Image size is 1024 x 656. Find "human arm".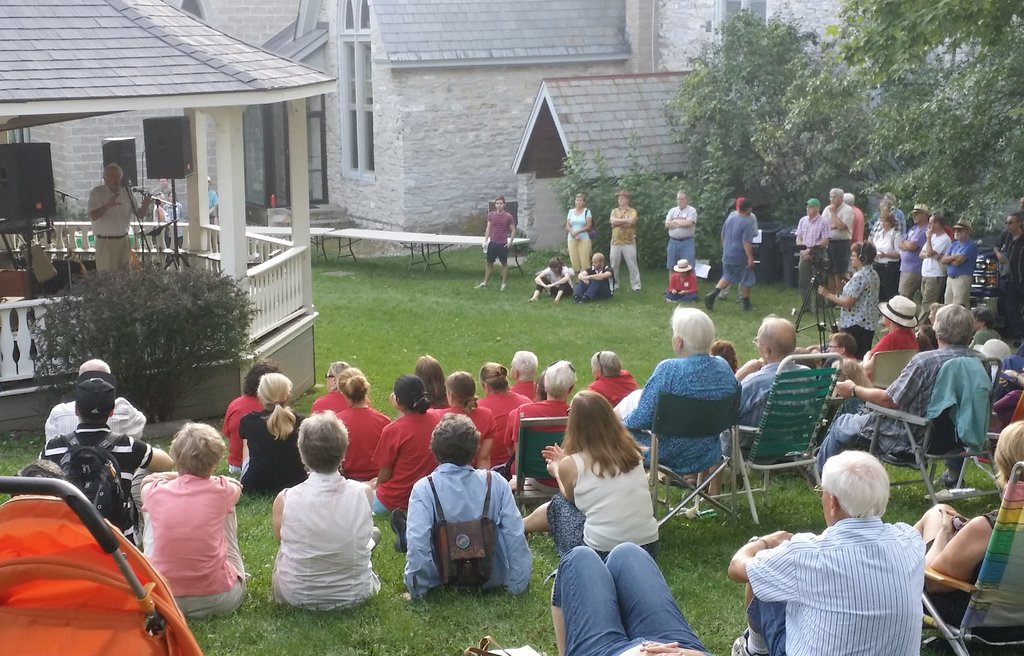
563:210:578:243.
